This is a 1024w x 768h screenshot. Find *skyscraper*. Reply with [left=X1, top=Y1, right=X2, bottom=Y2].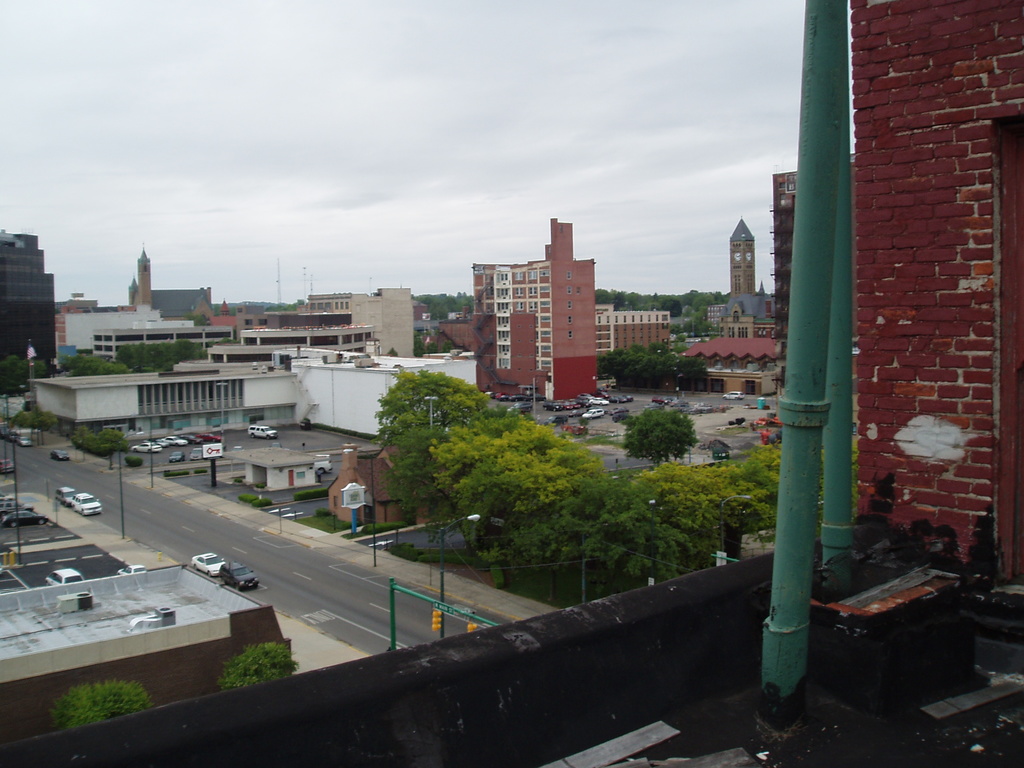
[left=133, top=239, right=156, bottom=300].
